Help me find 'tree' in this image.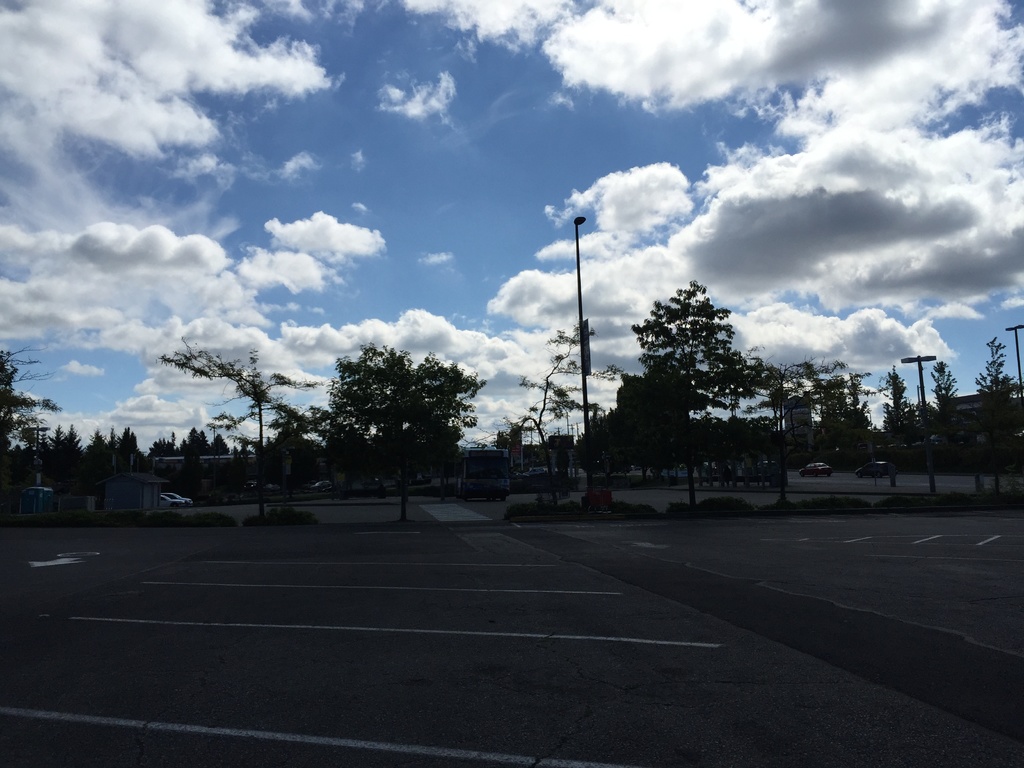
Found it: 0 341 70 520.
